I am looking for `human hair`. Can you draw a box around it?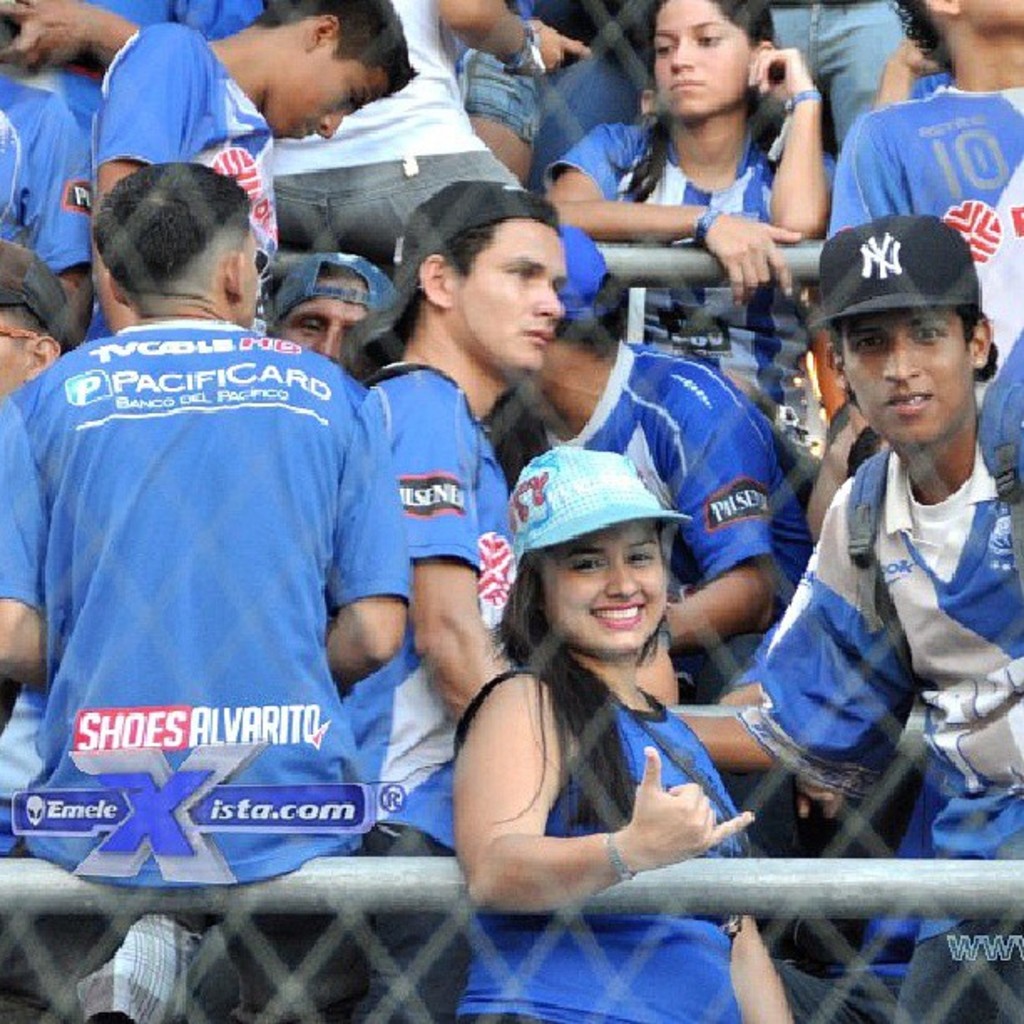
Sure, the bounding box is {"x1": 883, "y1": 0, "x2": 950, "y2": 82}.
